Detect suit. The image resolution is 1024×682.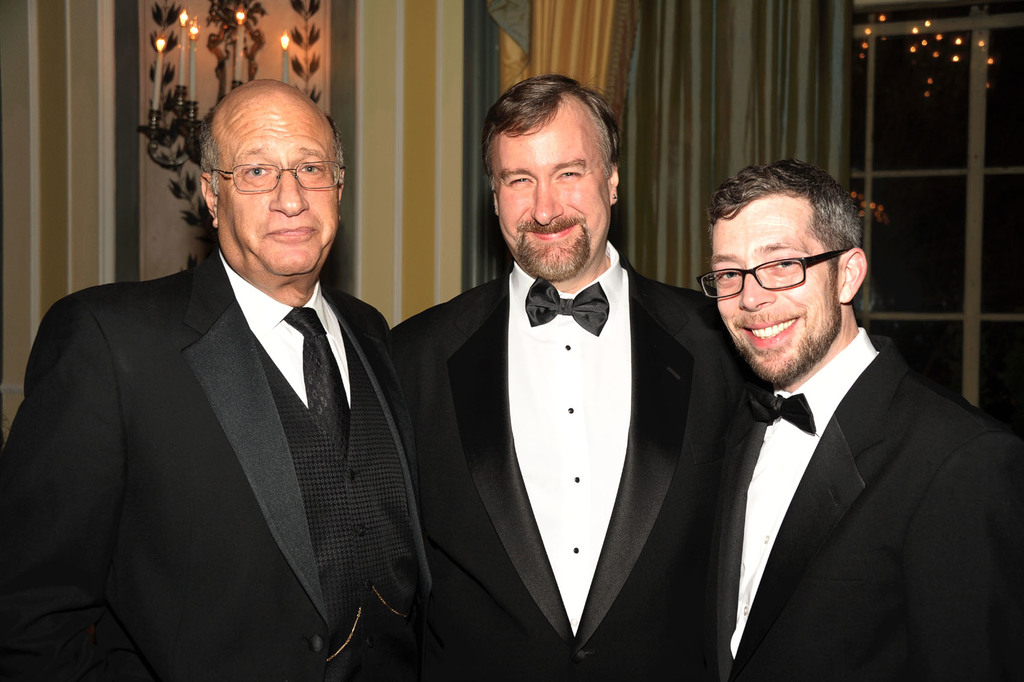
(388, 238, 758, 681).
